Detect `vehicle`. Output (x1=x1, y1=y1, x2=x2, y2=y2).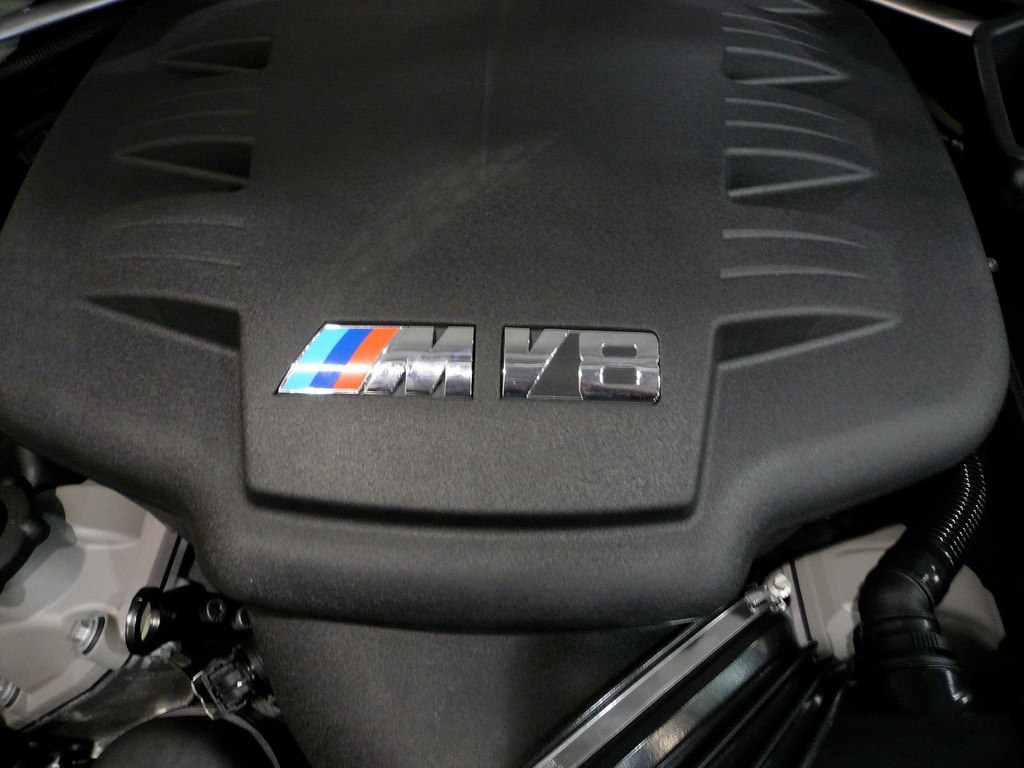
(x1=0, y1=4, x2=1023, y2=767).
